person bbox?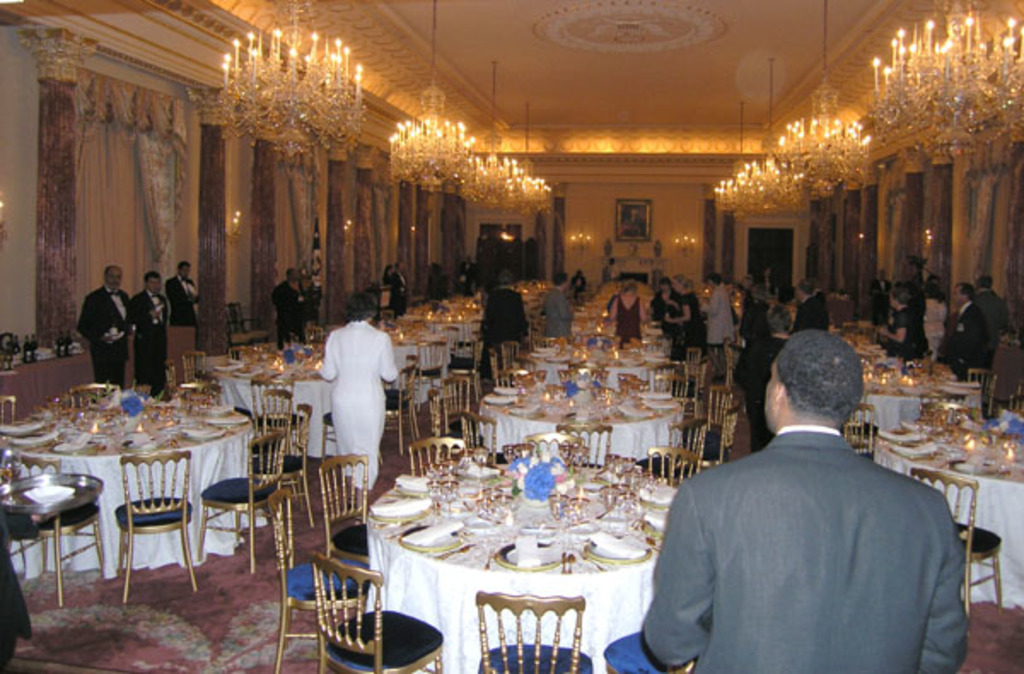
(left=916, top=273, right=951, bottom=355)
